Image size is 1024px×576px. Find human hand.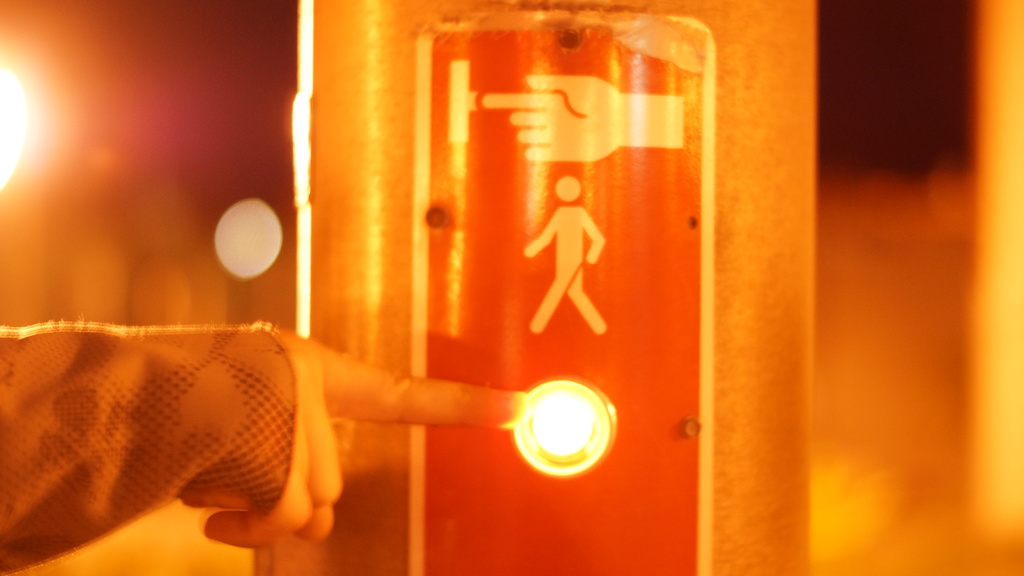
bbox=(180, 328, 528, 548).
